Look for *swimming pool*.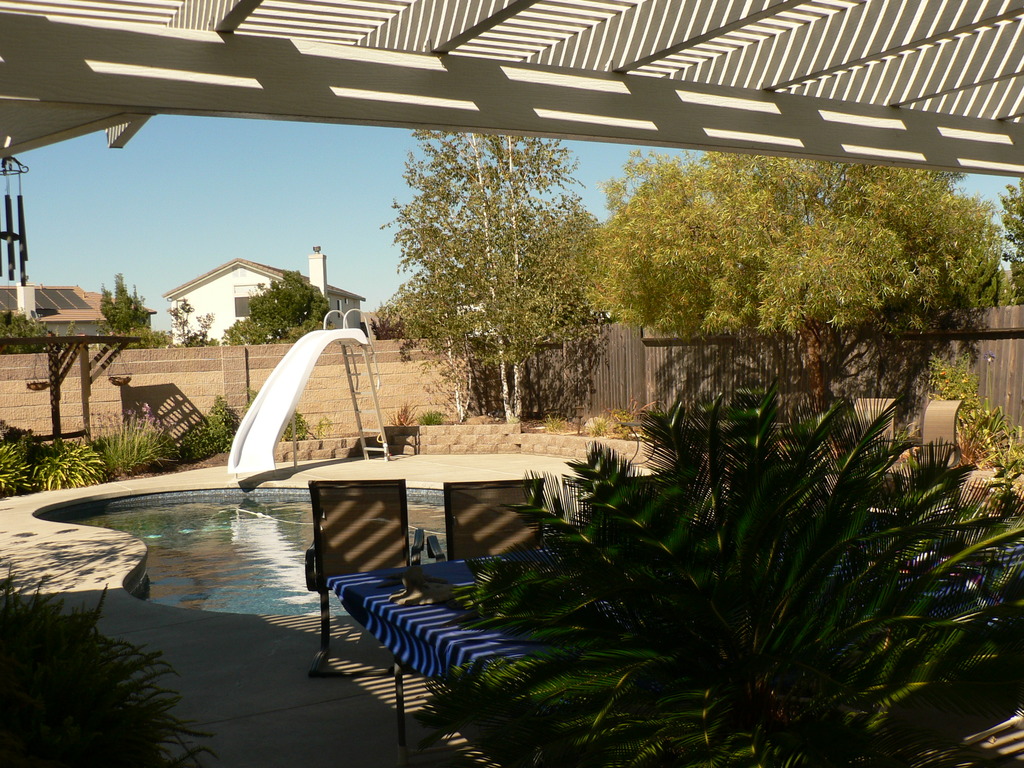
Found: detection(42, 484, 452, 616).
